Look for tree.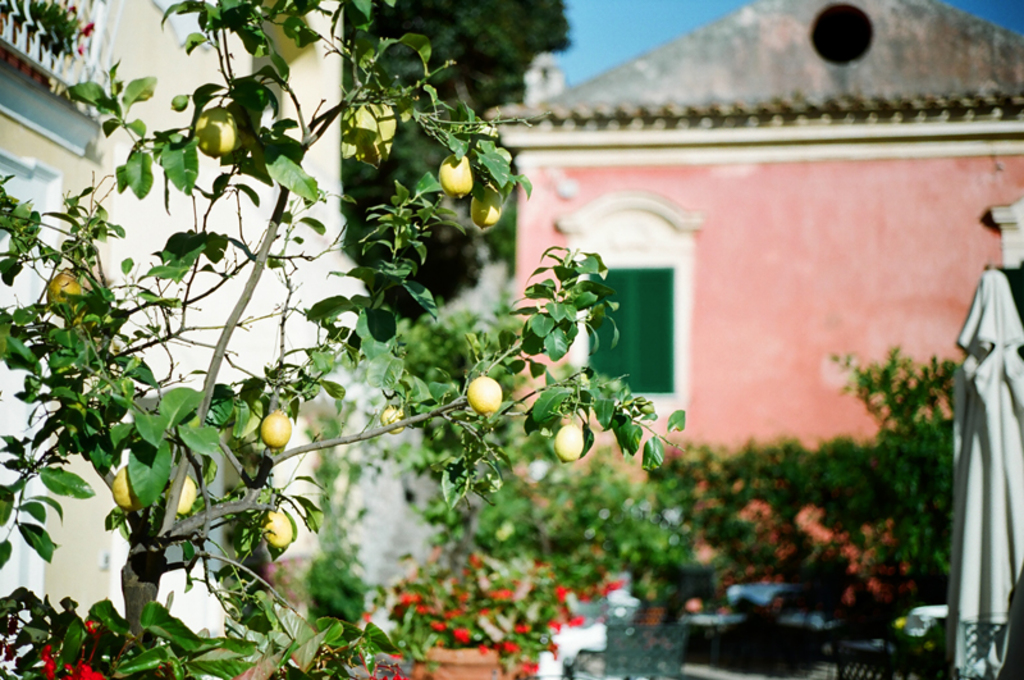
Found: [left=0, top=0, right=677, bottom=668].
